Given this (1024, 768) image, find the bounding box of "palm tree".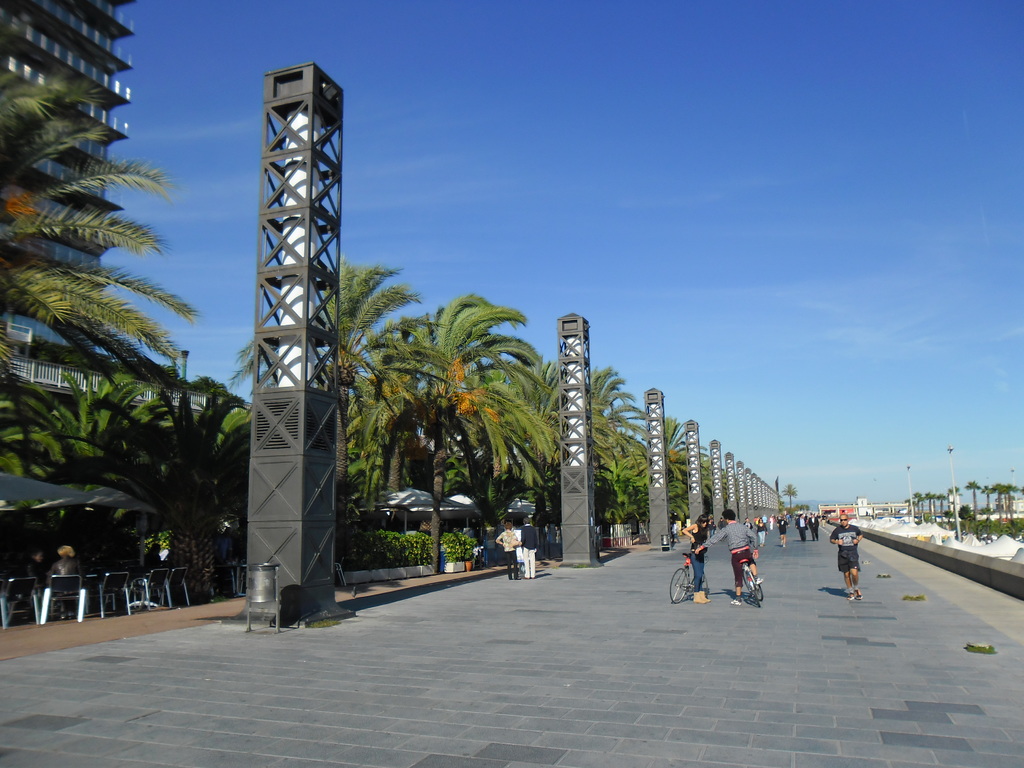
box(781, 483, 798, 512).
